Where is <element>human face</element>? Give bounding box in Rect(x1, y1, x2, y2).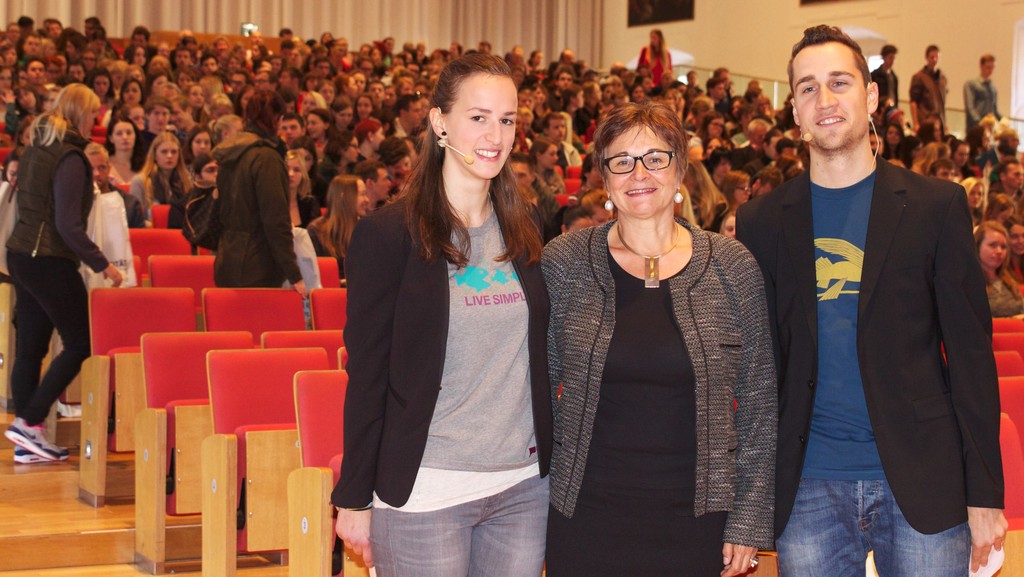
Rect(792, 36, 870, 153).
